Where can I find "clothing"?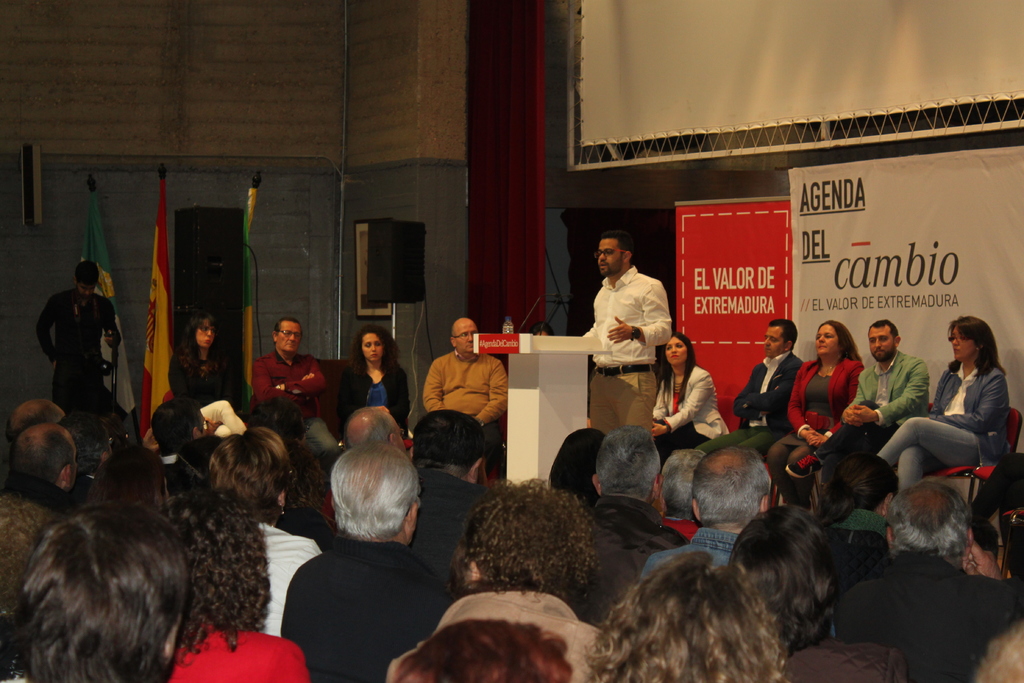
You can find it at crop(168, 336, 248, 432).
